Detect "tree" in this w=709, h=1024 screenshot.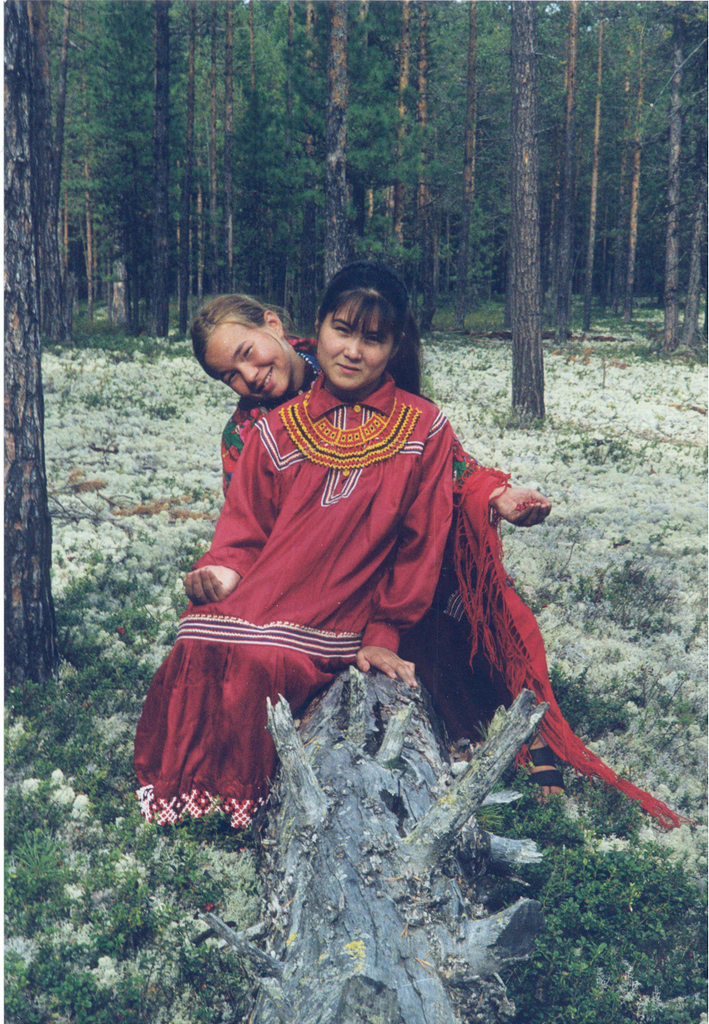
Detection: detection(555, 0, 618, 353).
